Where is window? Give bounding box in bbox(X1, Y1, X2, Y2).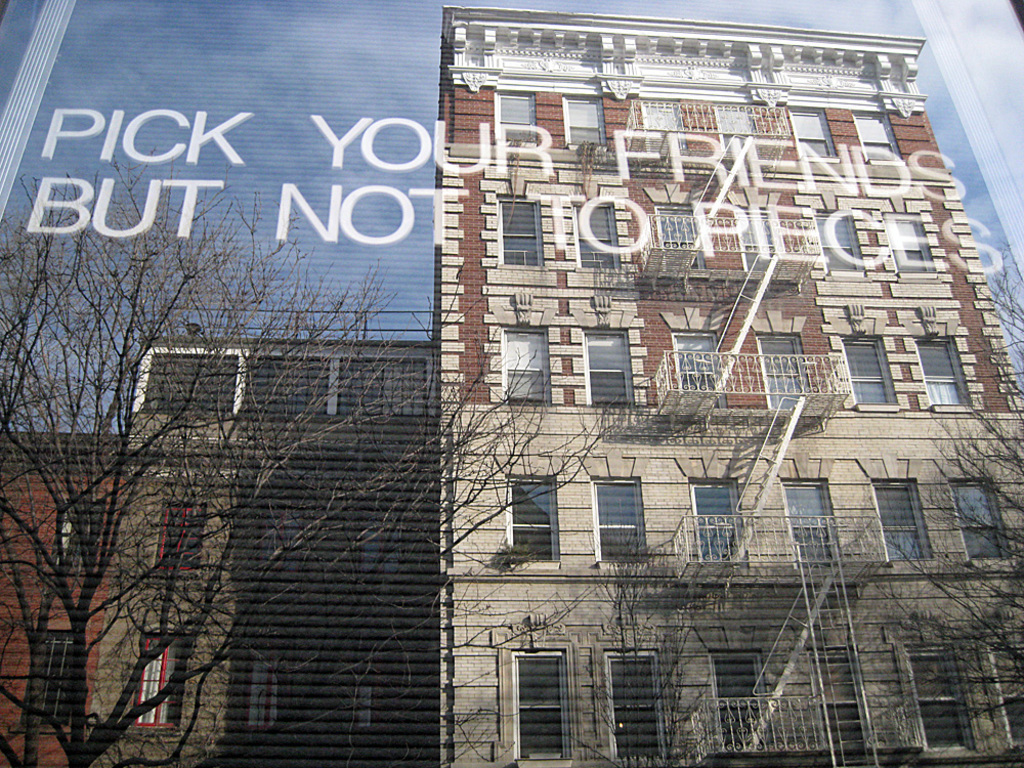
bbox(569, 200, 623, 272).
